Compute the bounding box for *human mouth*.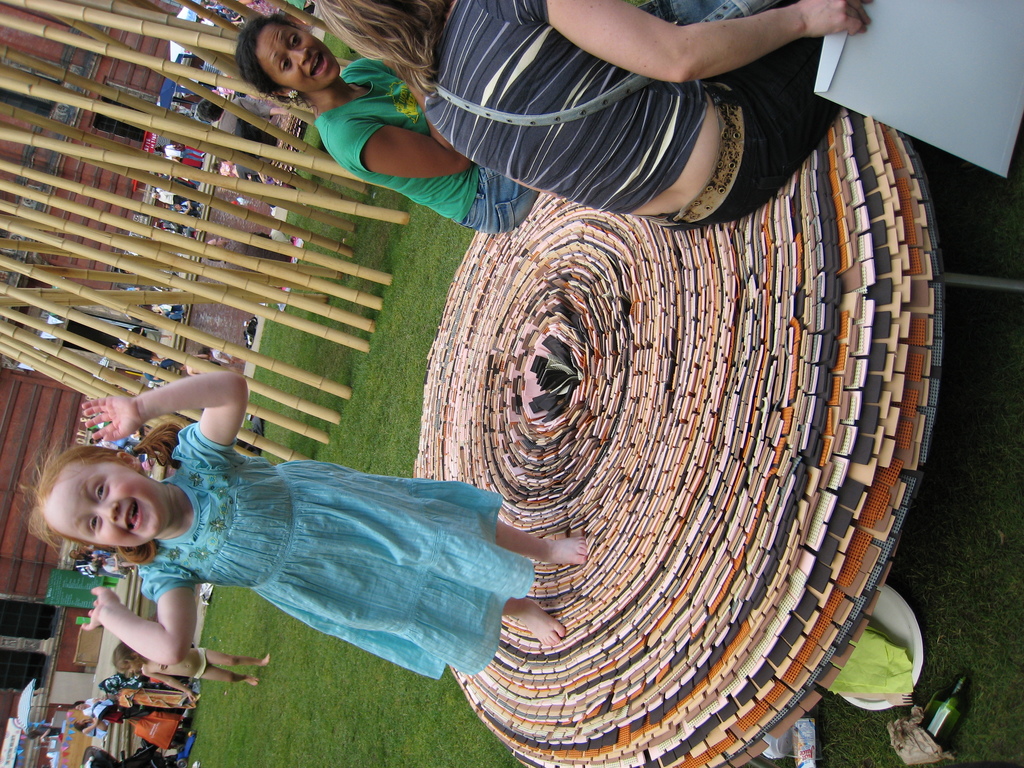
locate(123, 499, 147, 534).
